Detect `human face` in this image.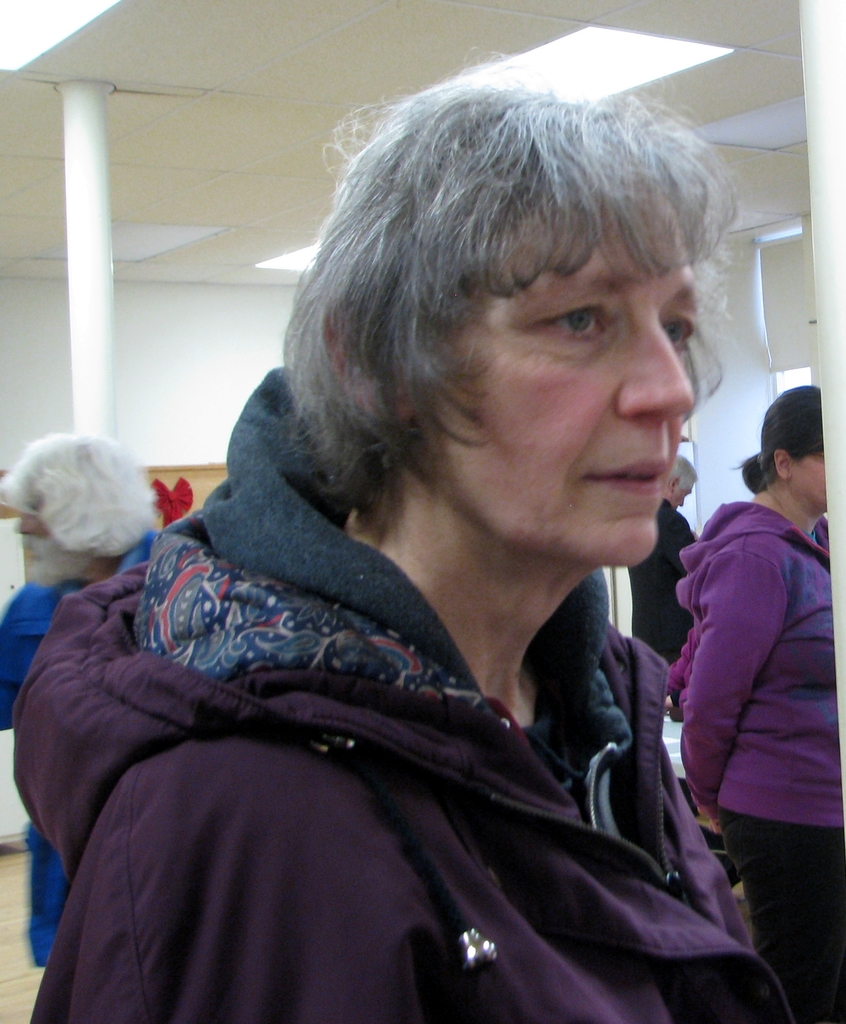
Detection: [668,481,691,515].
